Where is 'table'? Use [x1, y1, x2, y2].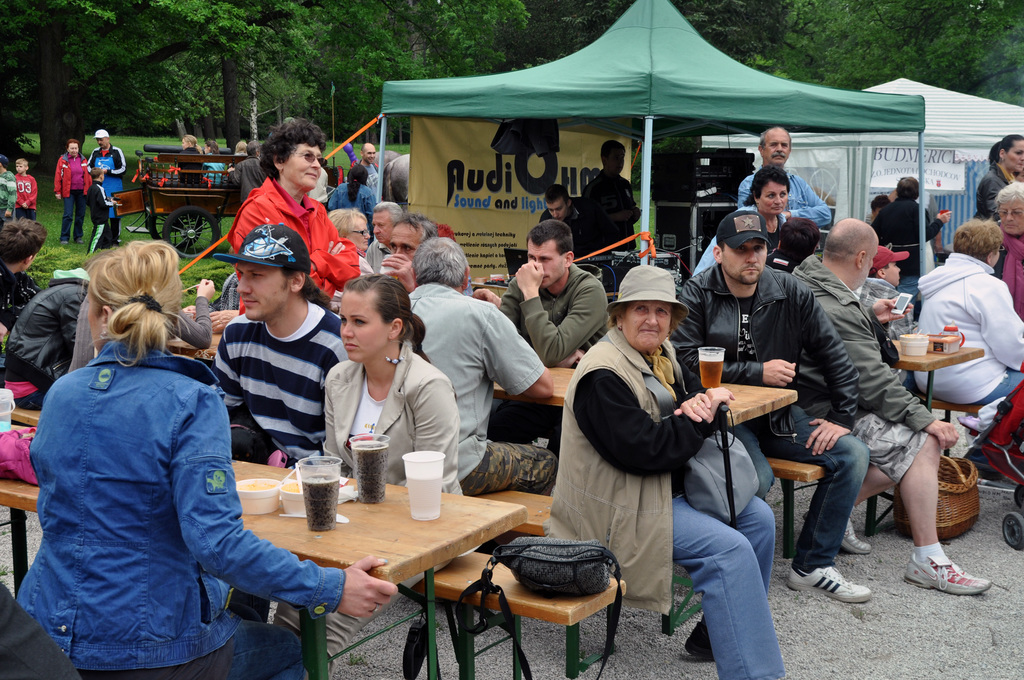
[0, 456, 531, 679].
